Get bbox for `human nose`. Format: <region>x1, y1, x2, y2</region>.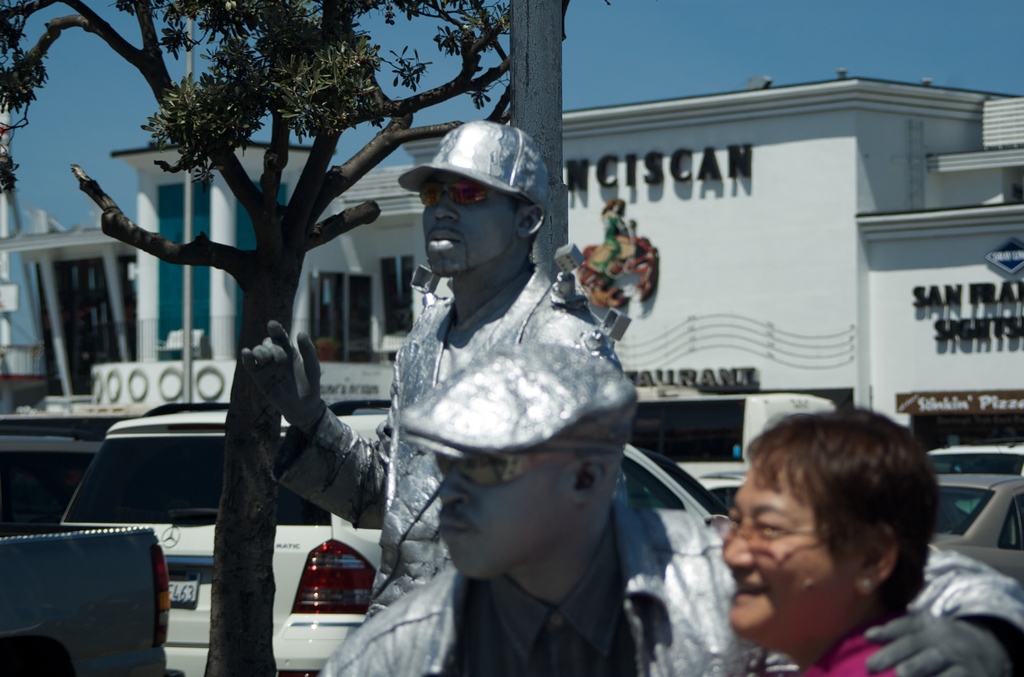
<region>435, 464, 470, 511</region>.
